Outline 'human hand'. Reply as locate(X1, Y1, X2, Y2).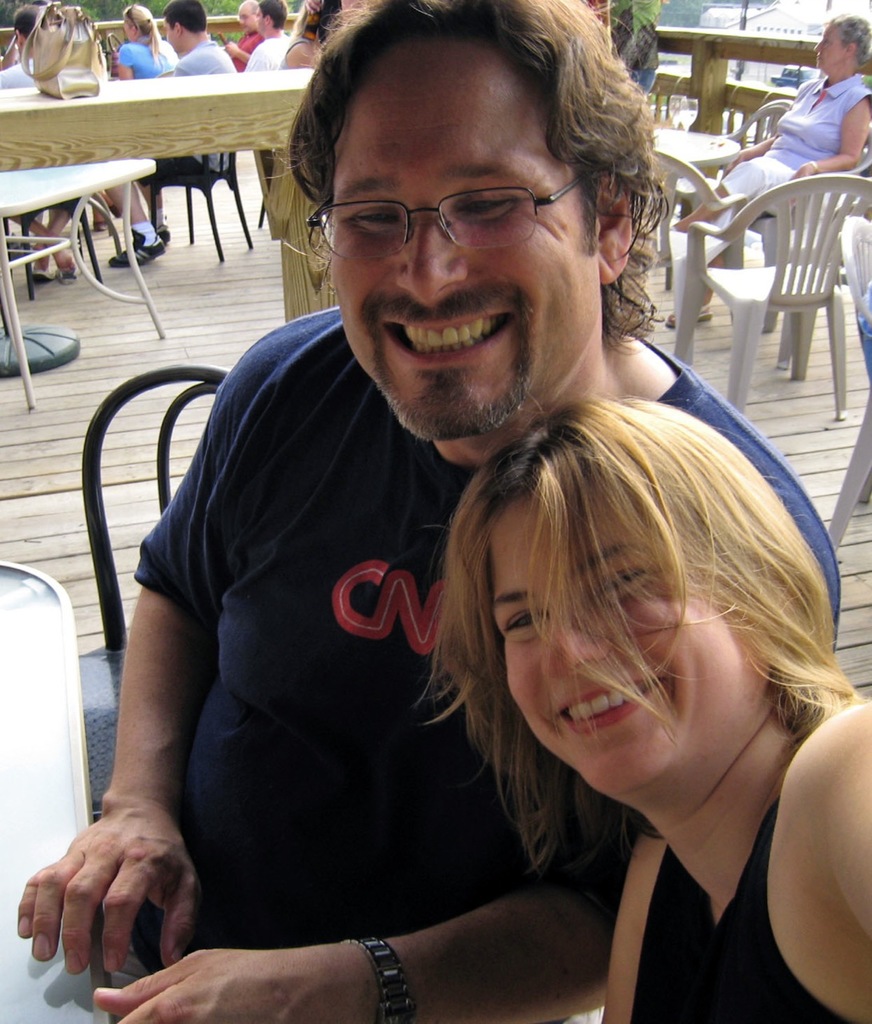
locate(22, 781, 218, 982).
